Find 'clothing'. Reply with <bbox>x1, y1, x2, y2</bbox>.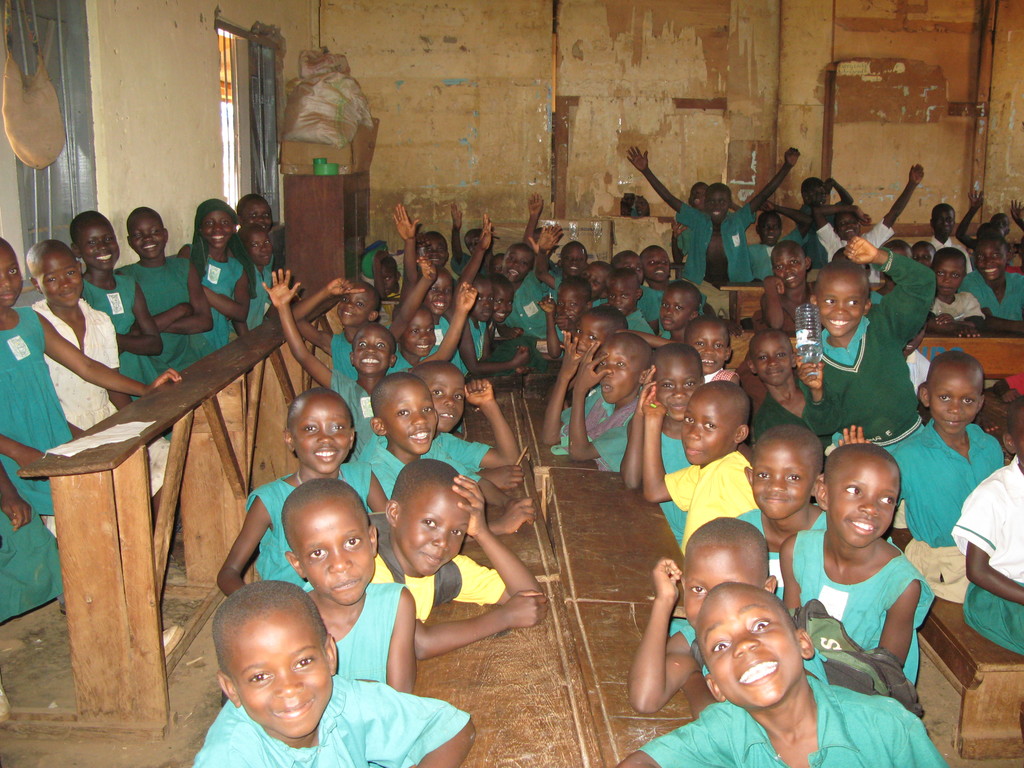
<bbox>902, 346, 941, 393</bbox>.
